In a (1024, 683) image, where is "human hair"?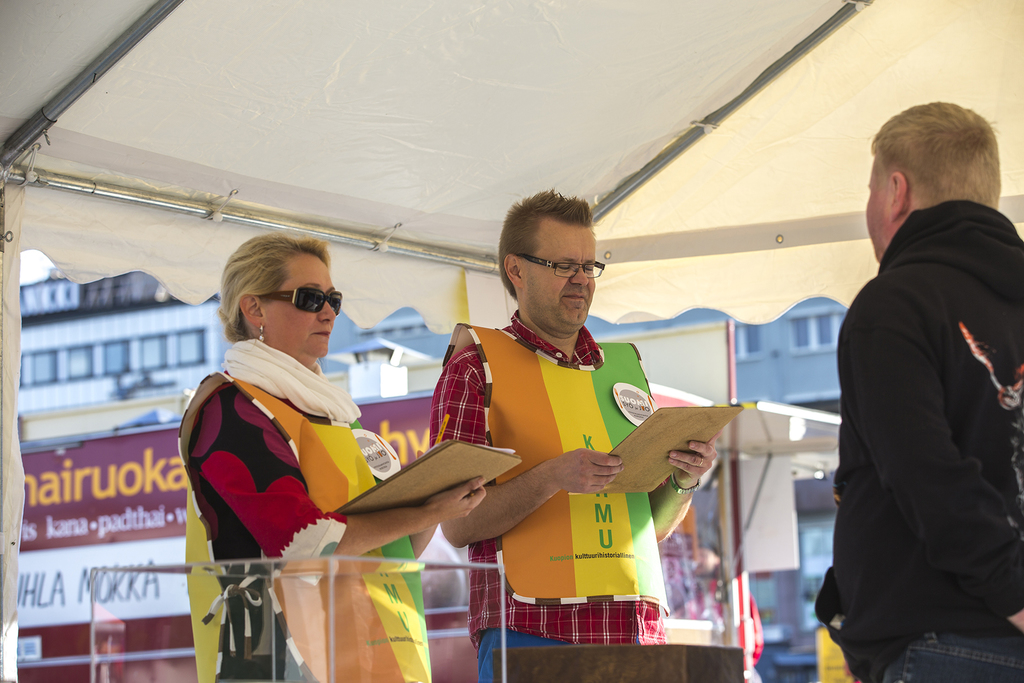
(215,226,330,341).
